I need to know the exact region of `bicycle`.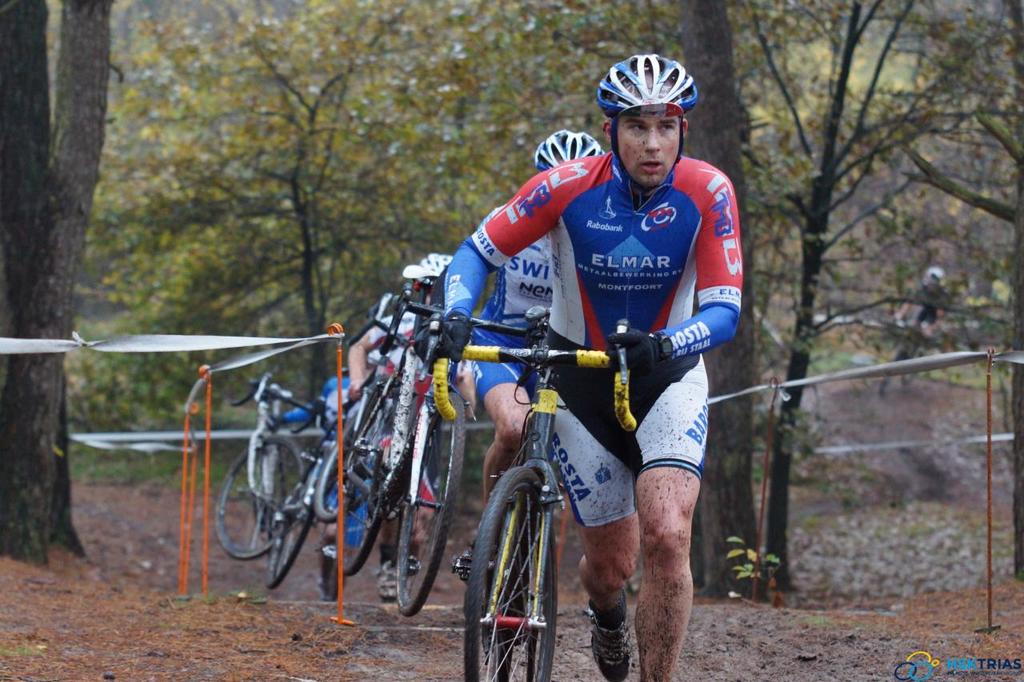
Region: region(214, 373, 317, 564).
